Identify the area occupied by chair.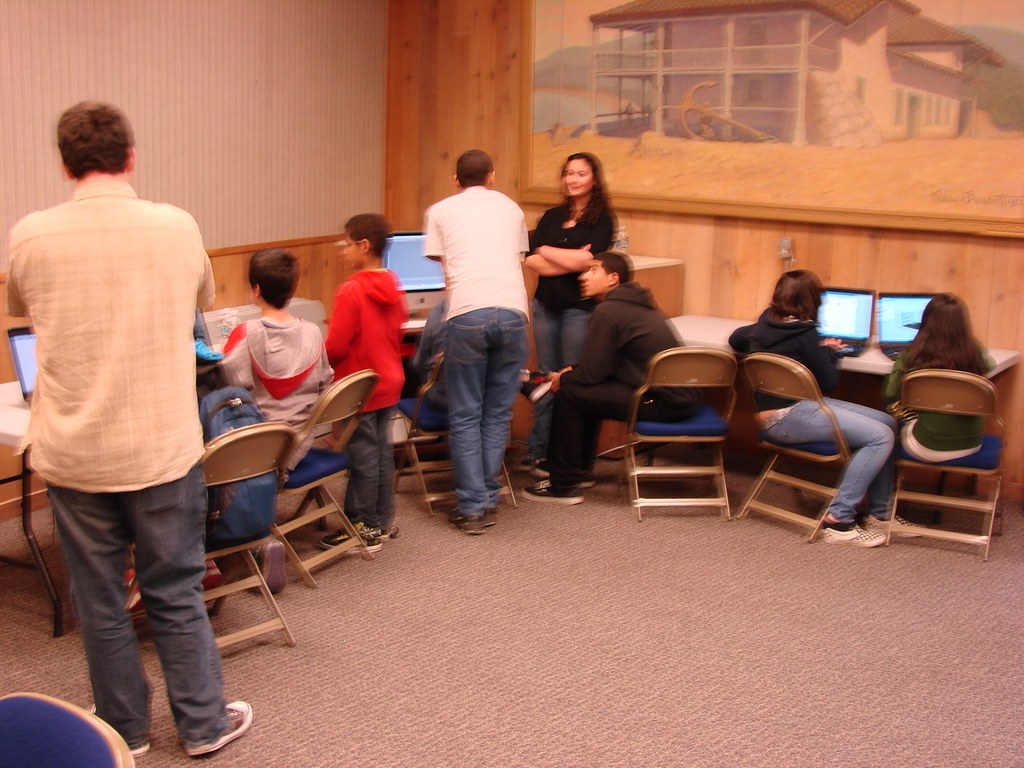
Area: 129 422 301 648.
